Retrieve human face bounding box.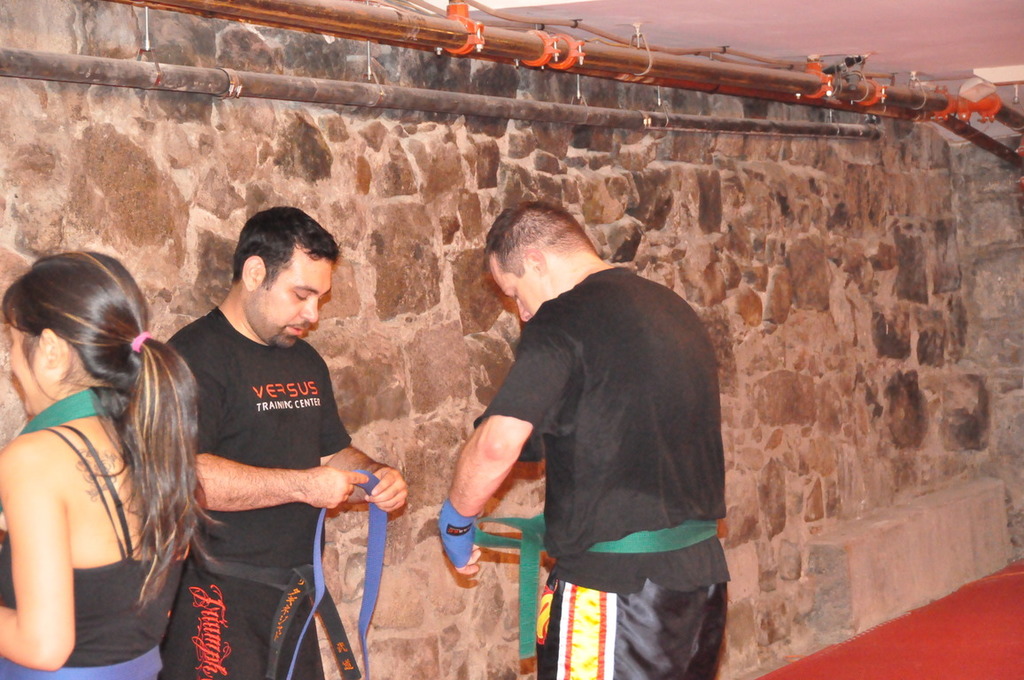
Bounding box: <bbox>487, 252, 540, 323</bbox>.
